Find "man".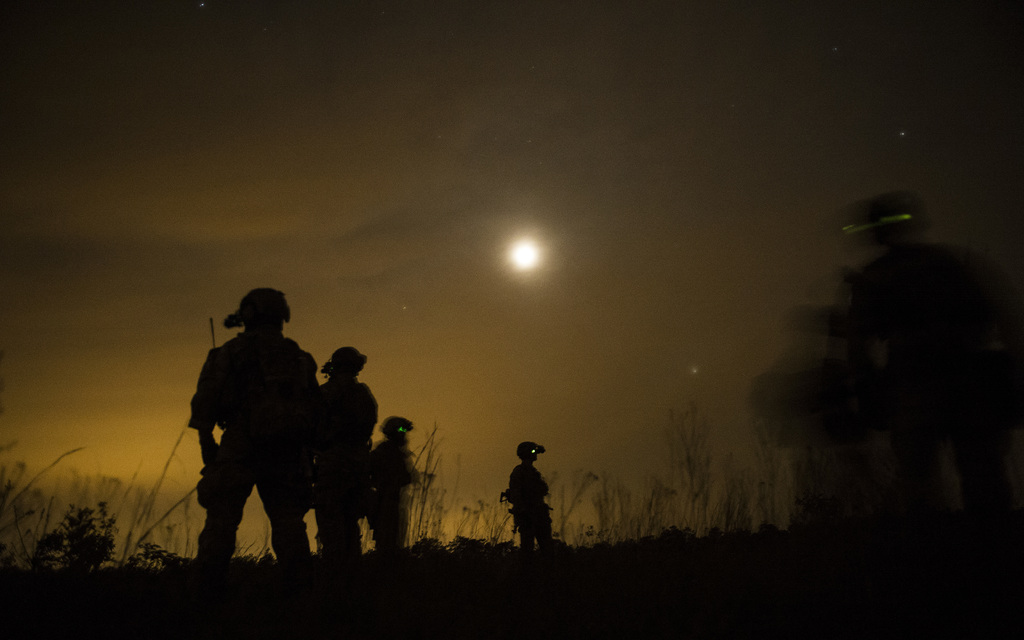
box(182, 288, 330, 562).
